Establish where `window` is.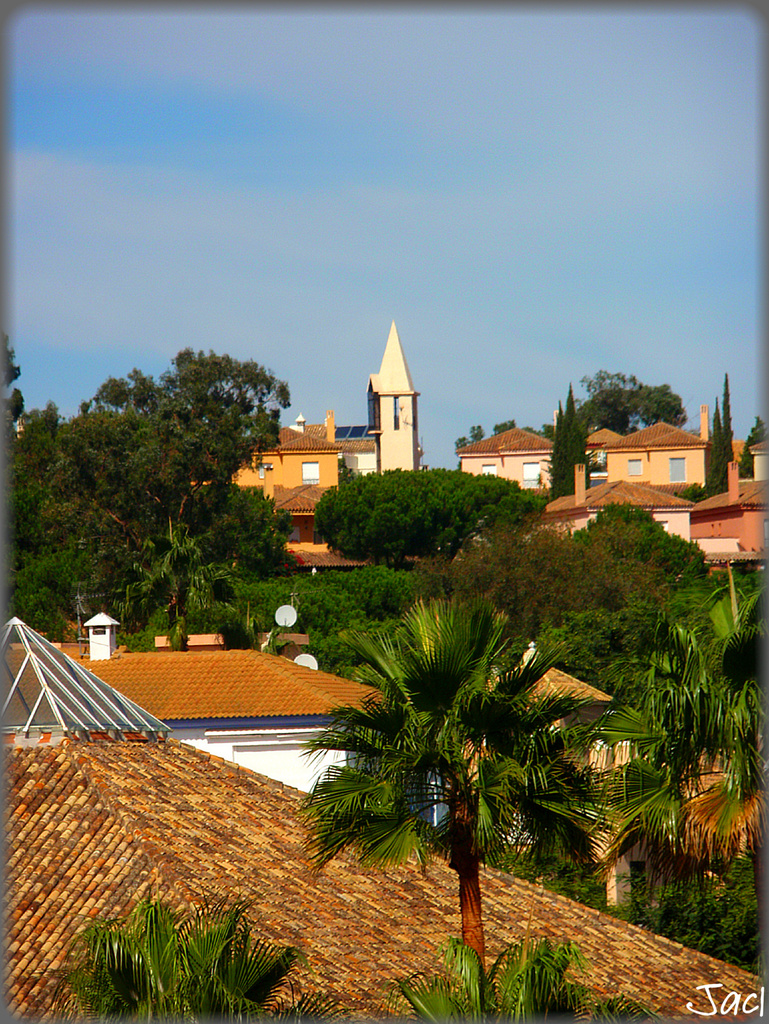
Established at (left=659, top=521, right=664, bottom=535).
